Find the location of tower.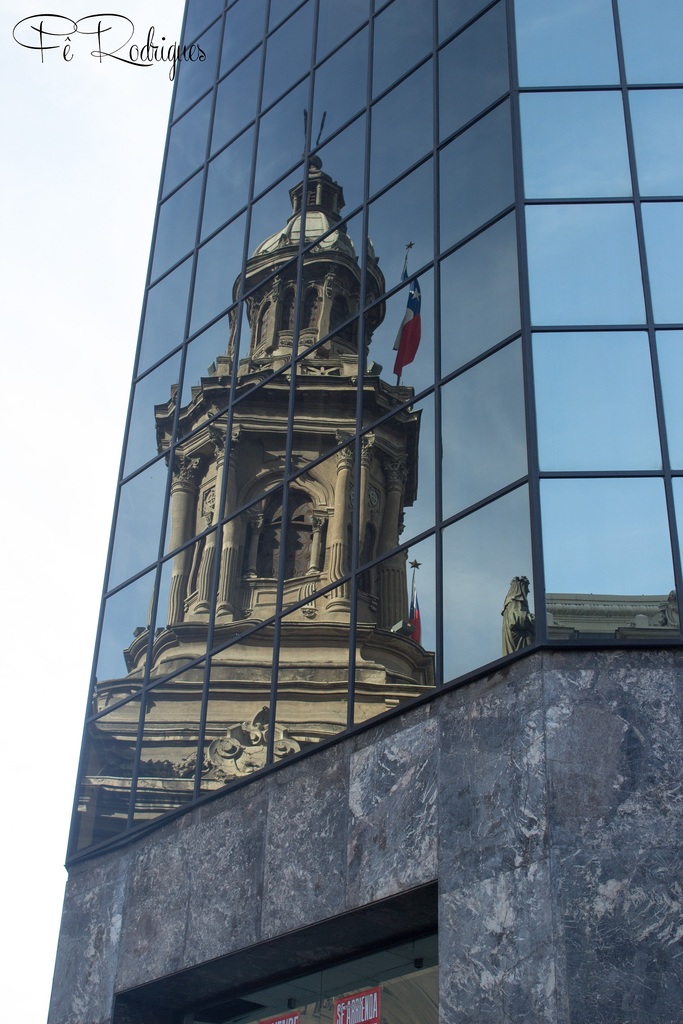
Location: [66,115,427,865].
